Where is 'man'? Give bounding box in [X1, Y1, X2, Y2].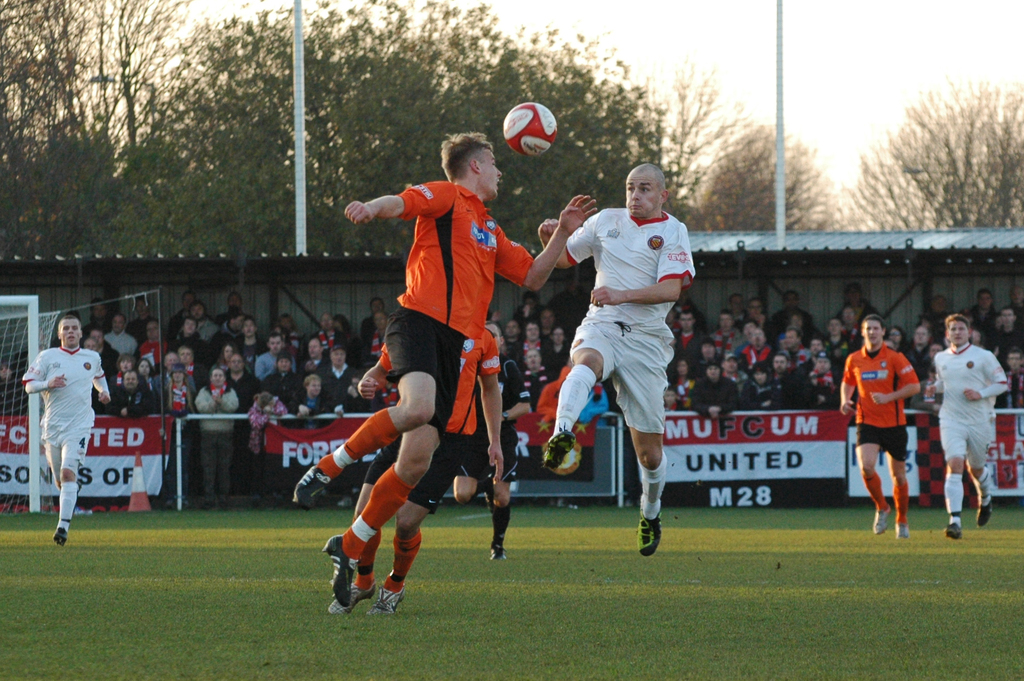
[15, 311, 114, 548].
